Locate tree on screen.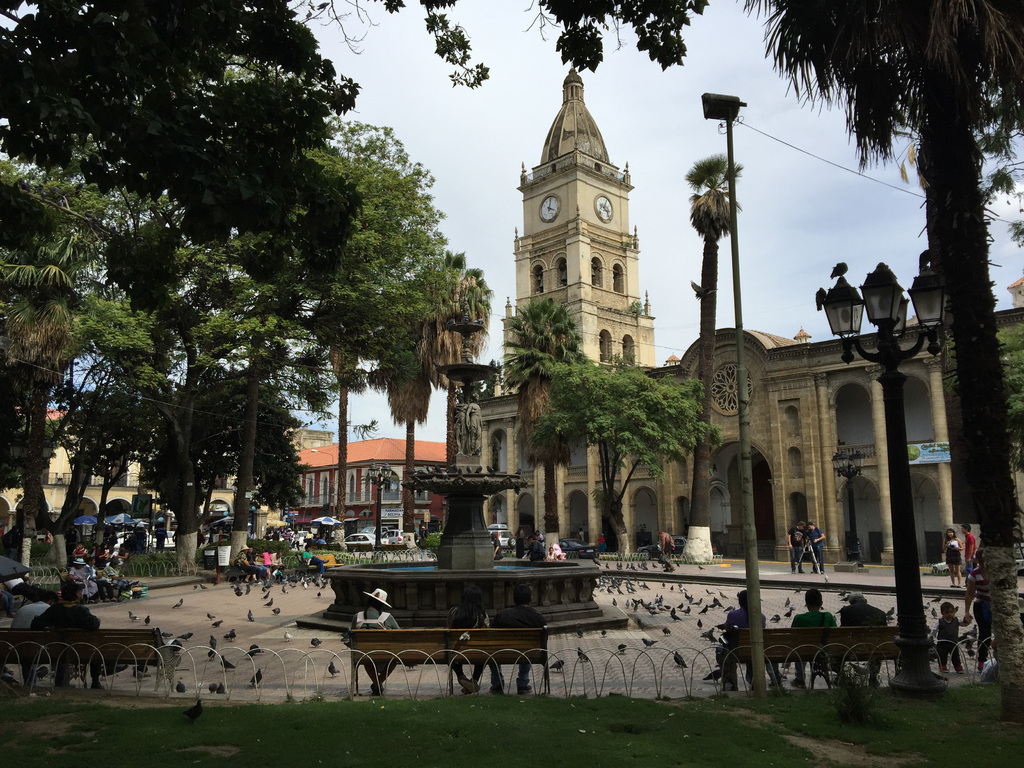
On screen at rect(501, 297, 588, 541).
